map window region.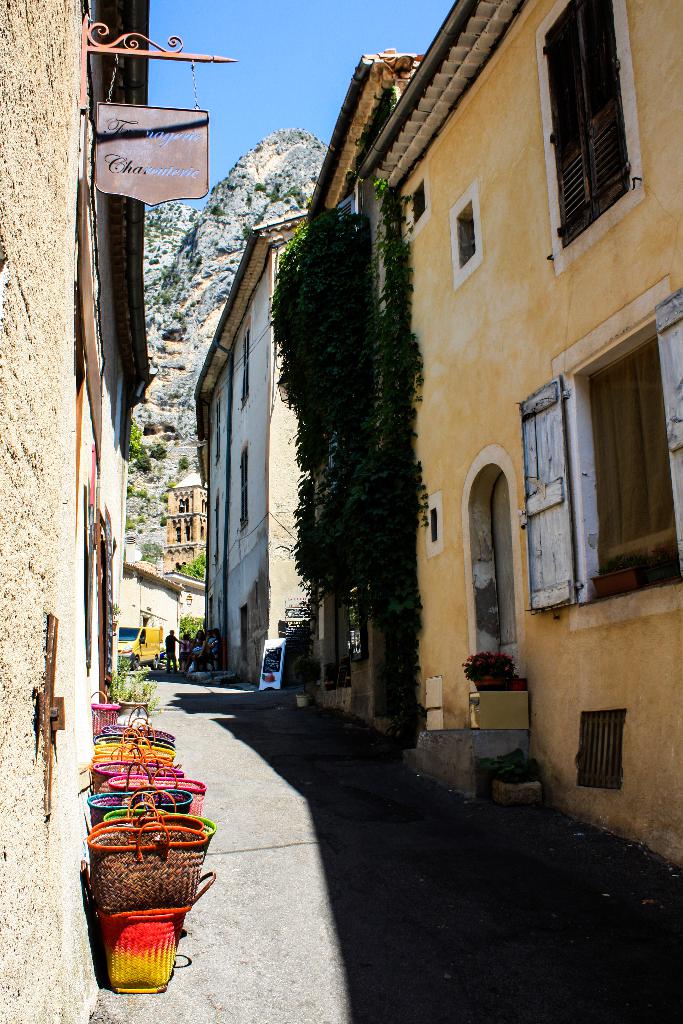
Mapped to bbox=[238, 436, 254, 529].
